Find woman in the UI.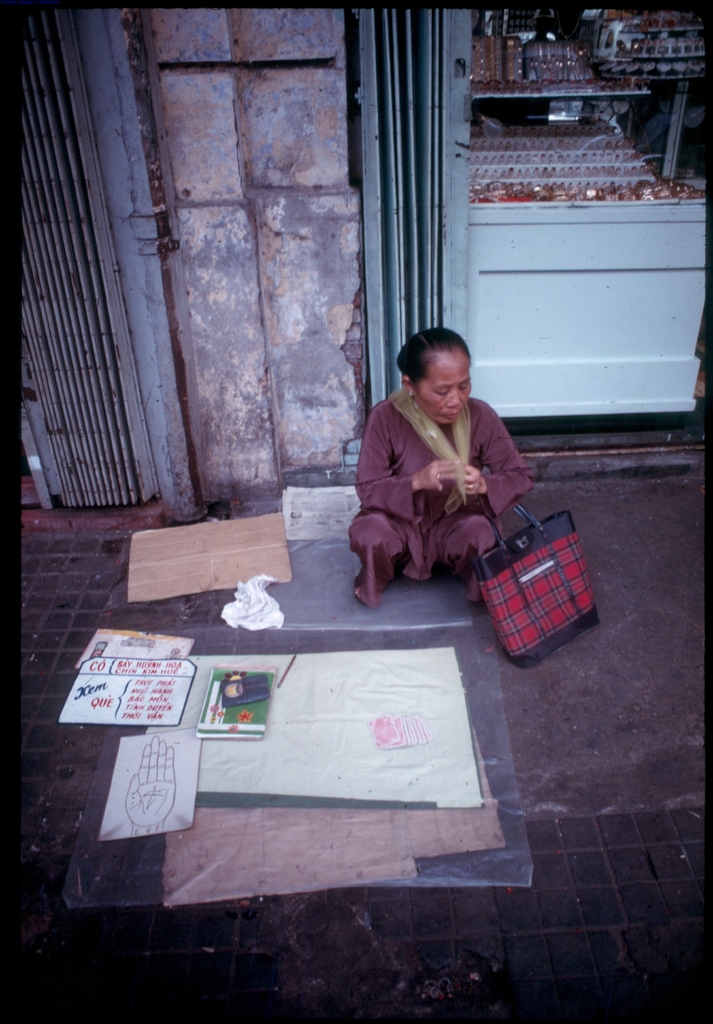
UI element at crop(345, 329, 535, 610).
